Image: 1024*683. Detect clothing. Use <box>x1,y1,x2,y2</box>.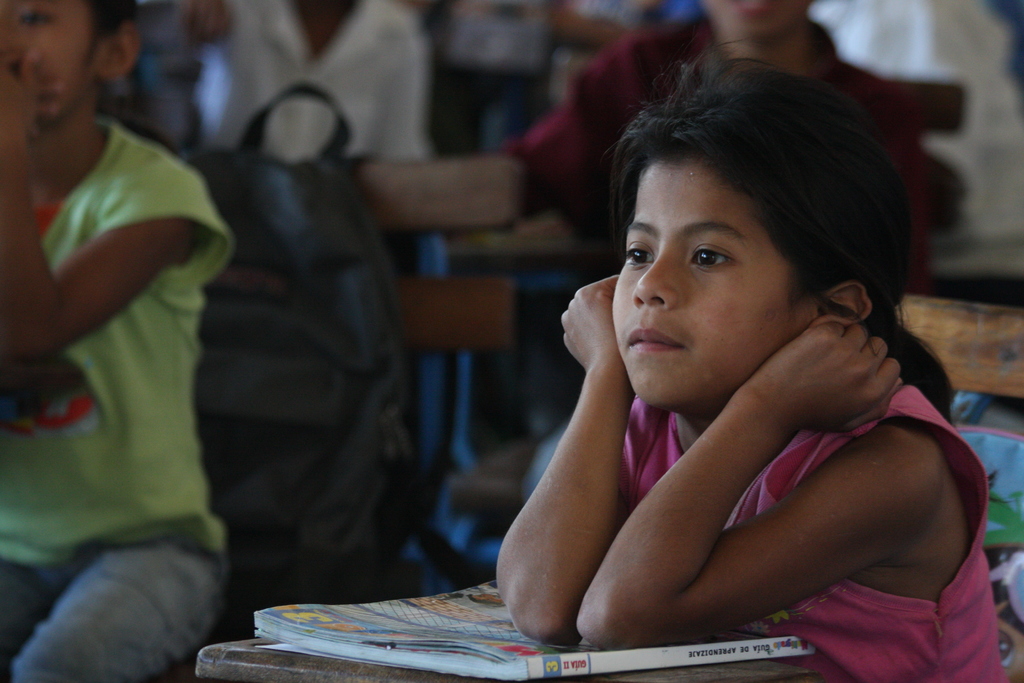
<box>612,345,1011,682</box>.
